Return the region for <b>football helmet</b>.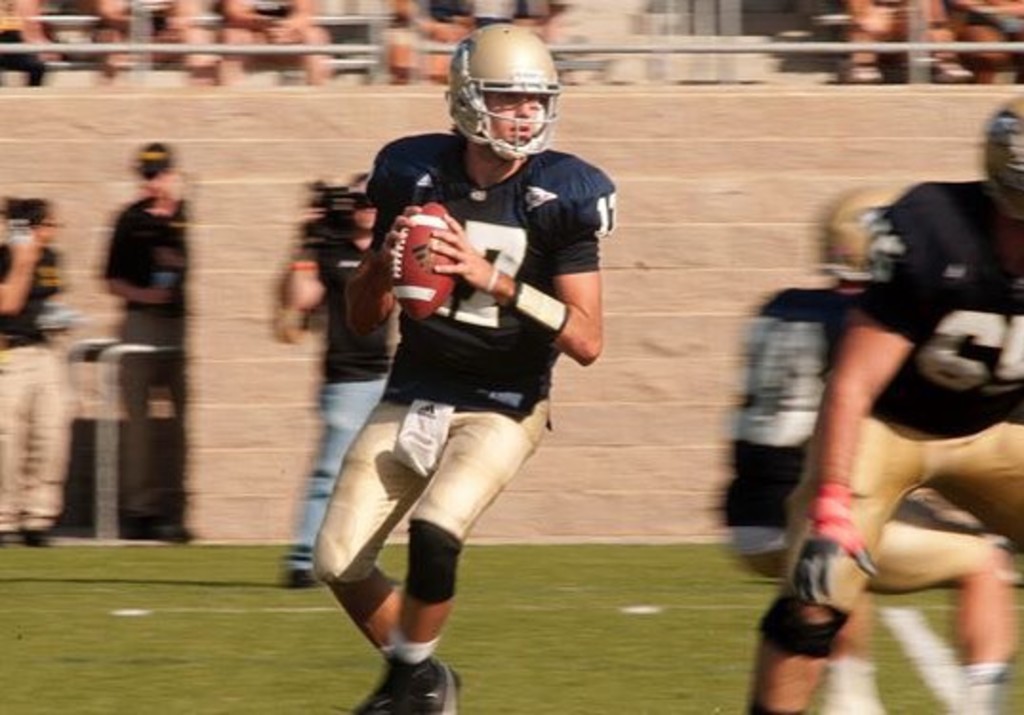
locate(984, 86, 1022, 235).
